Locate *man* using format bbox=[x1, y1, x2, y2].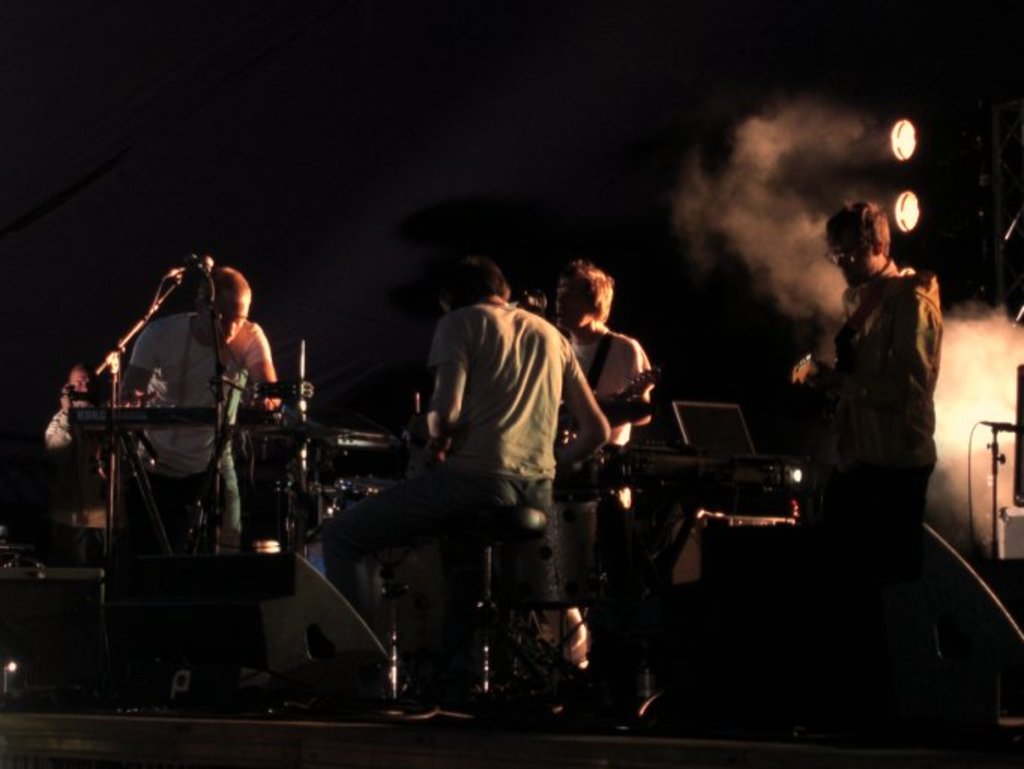
bbox=[791, 188, 961, 572].
